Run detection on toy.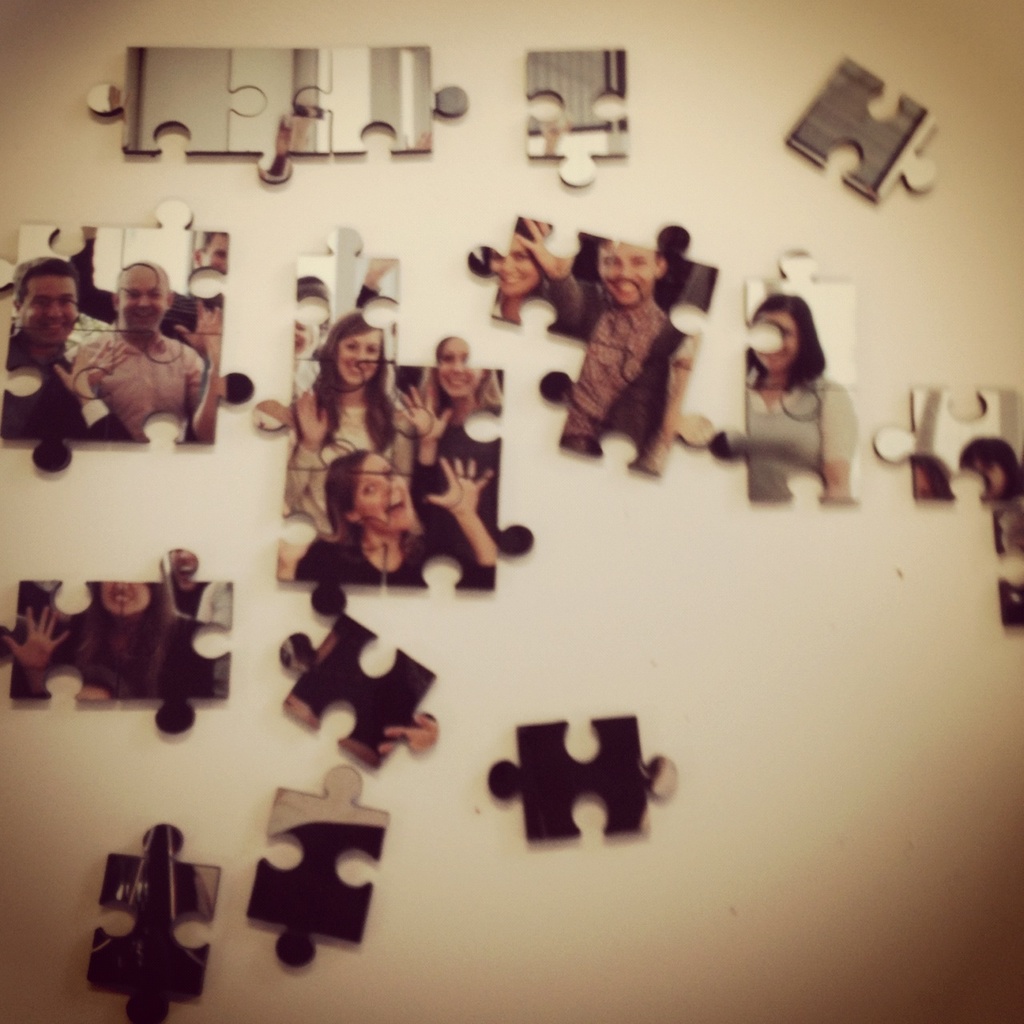
Result: left=785, top=56, right=940, bottom=202.
